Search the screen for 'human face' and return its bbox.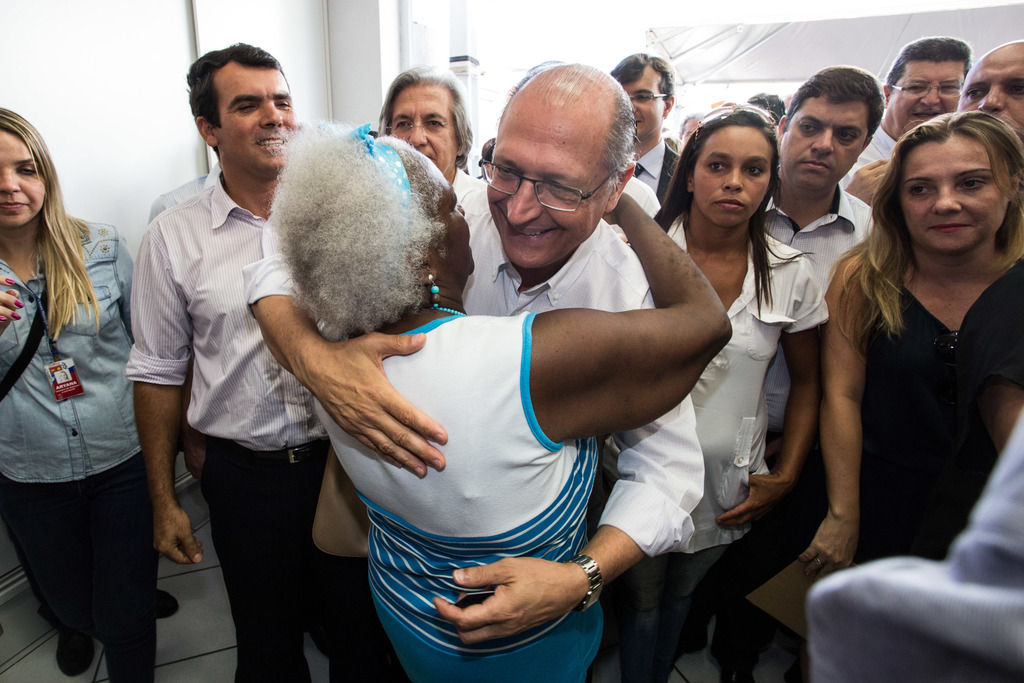
Found: Rect(479, 94, 607, 278).
